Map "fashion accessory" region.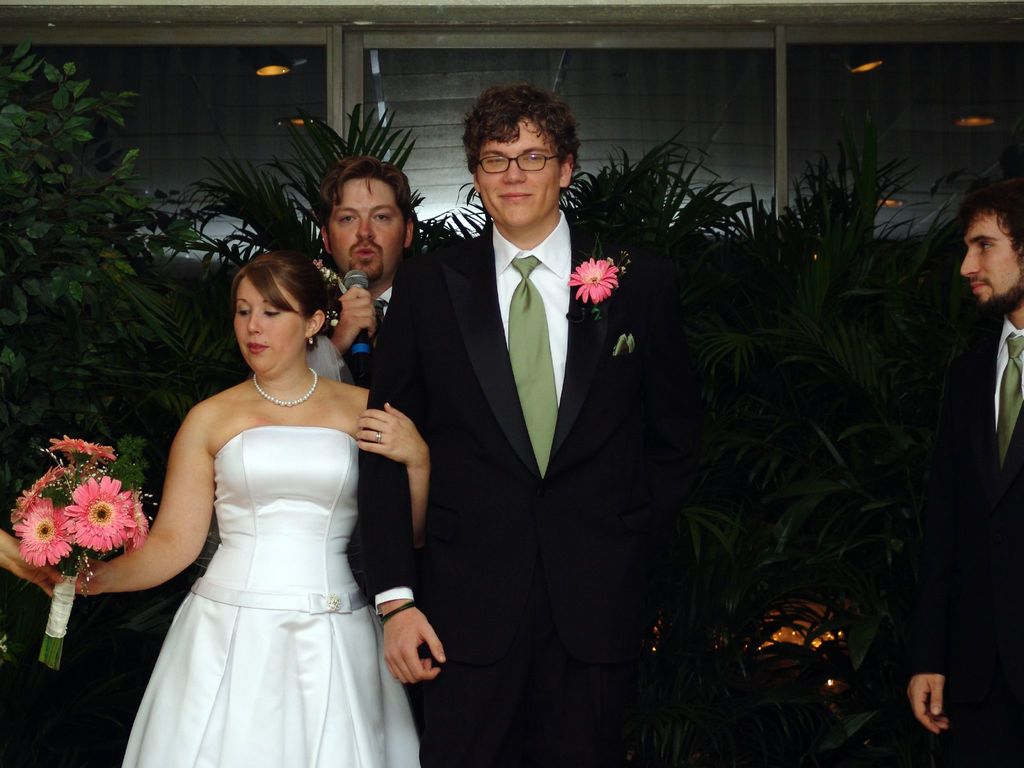
Mapped to <bbox>508, 252, 559, 479</bbox>.
